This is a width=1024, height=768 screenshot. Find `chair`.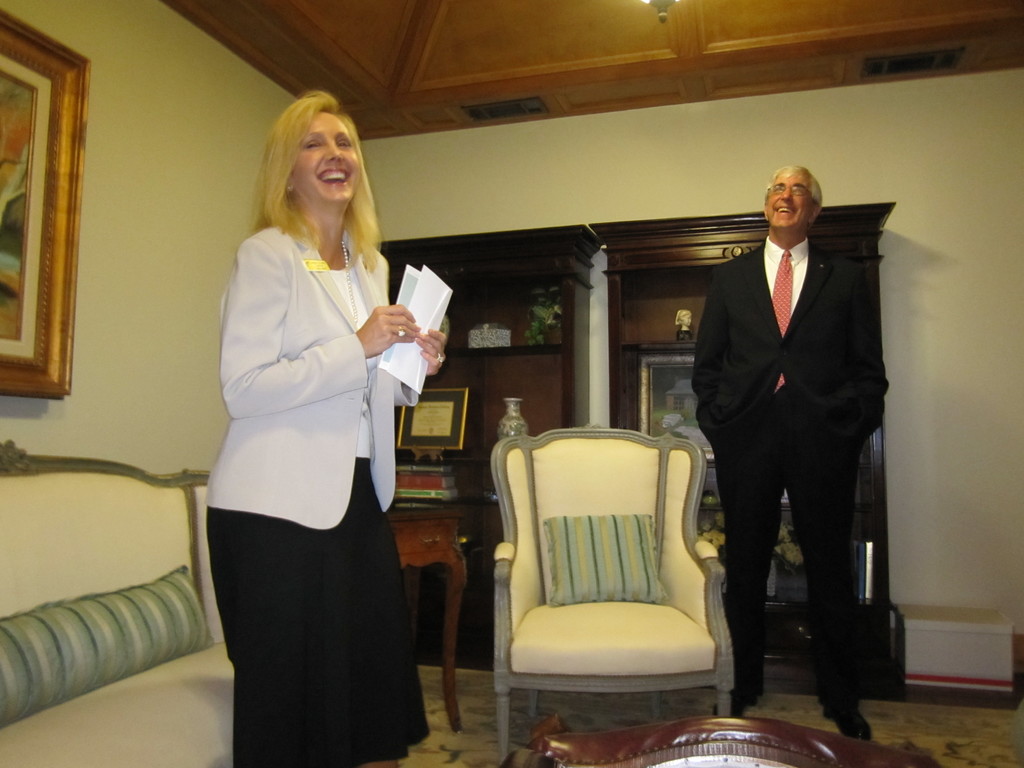
Bounding box: 483 427 732 760.
